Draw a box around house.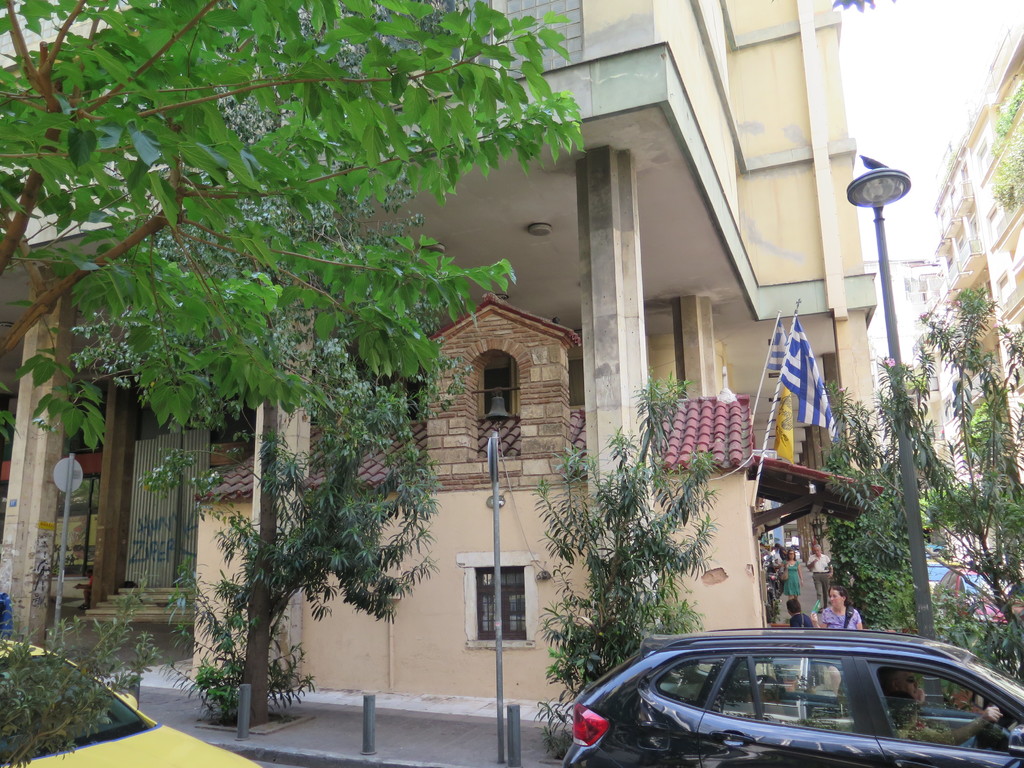
0 0 888 700.
